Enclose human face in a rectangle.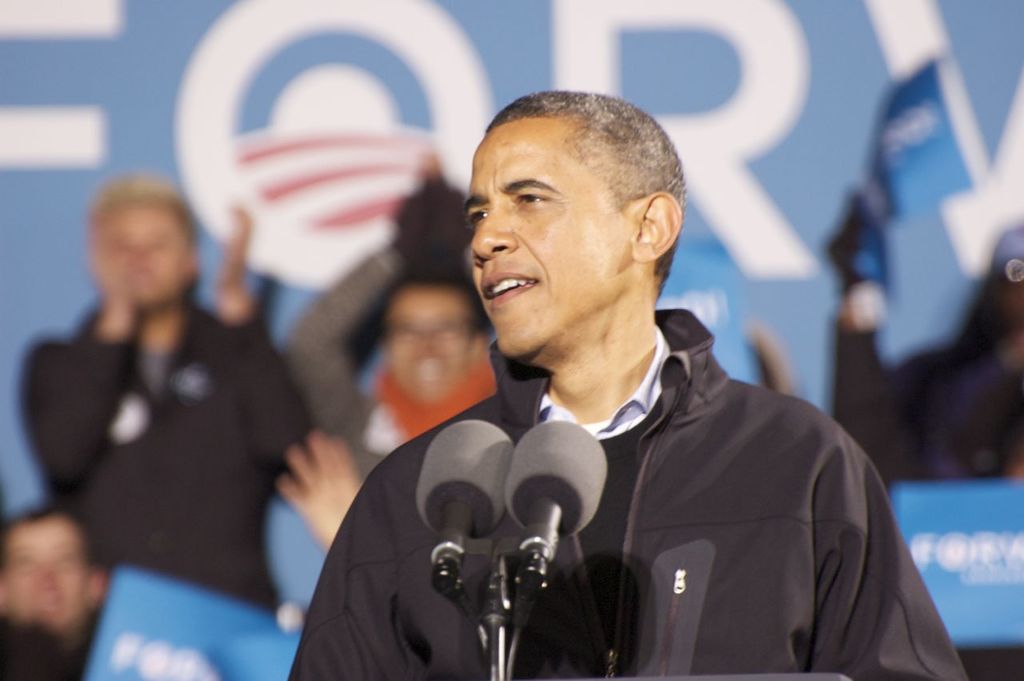
<region>466, 130, 625, 361</region>.
